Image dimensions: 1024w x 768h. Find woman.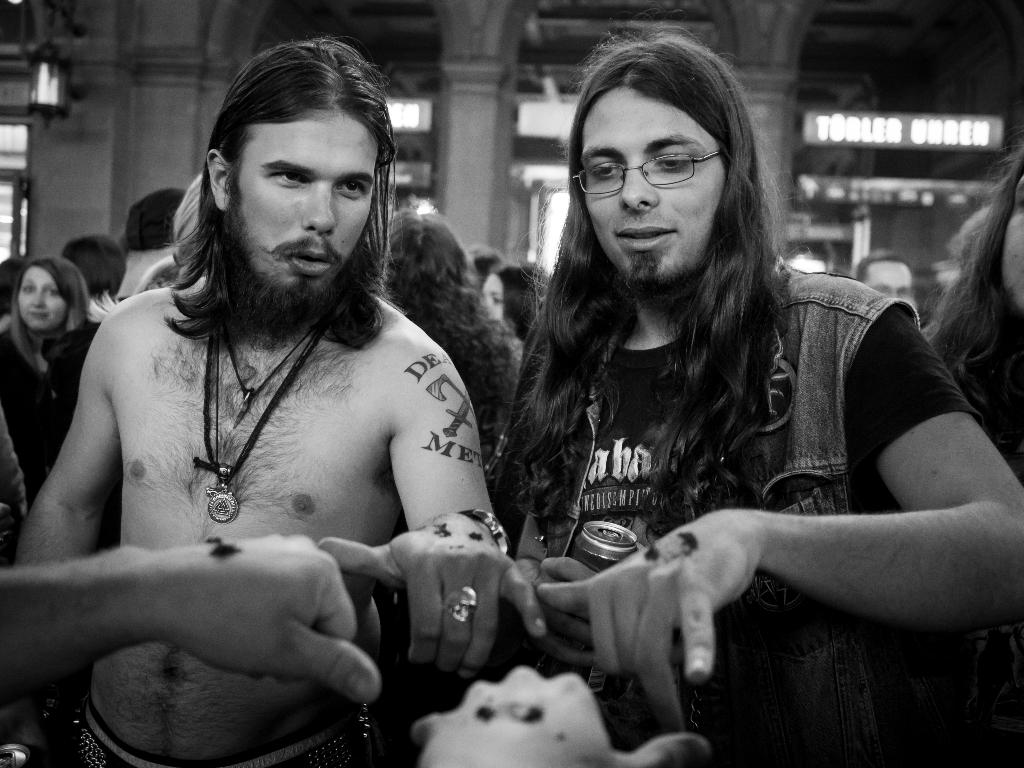
crop(0, 257, 103, 515).
